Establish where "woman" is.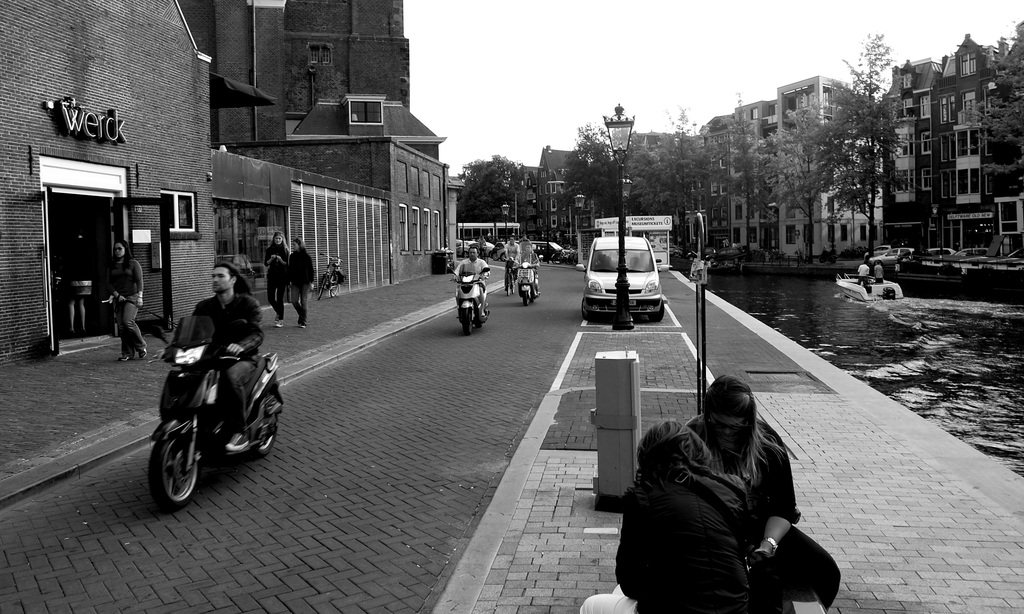
Established at [left=99, top=240, right=150, bottom=371].
